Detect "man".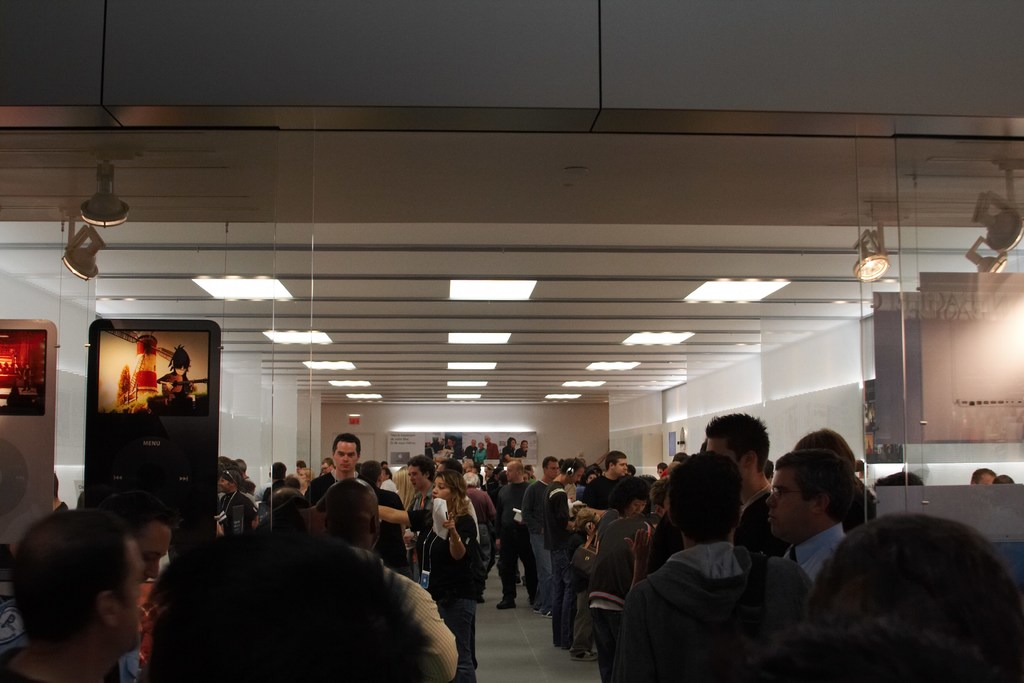
Detected at <box>703,411,785,555</box>.
